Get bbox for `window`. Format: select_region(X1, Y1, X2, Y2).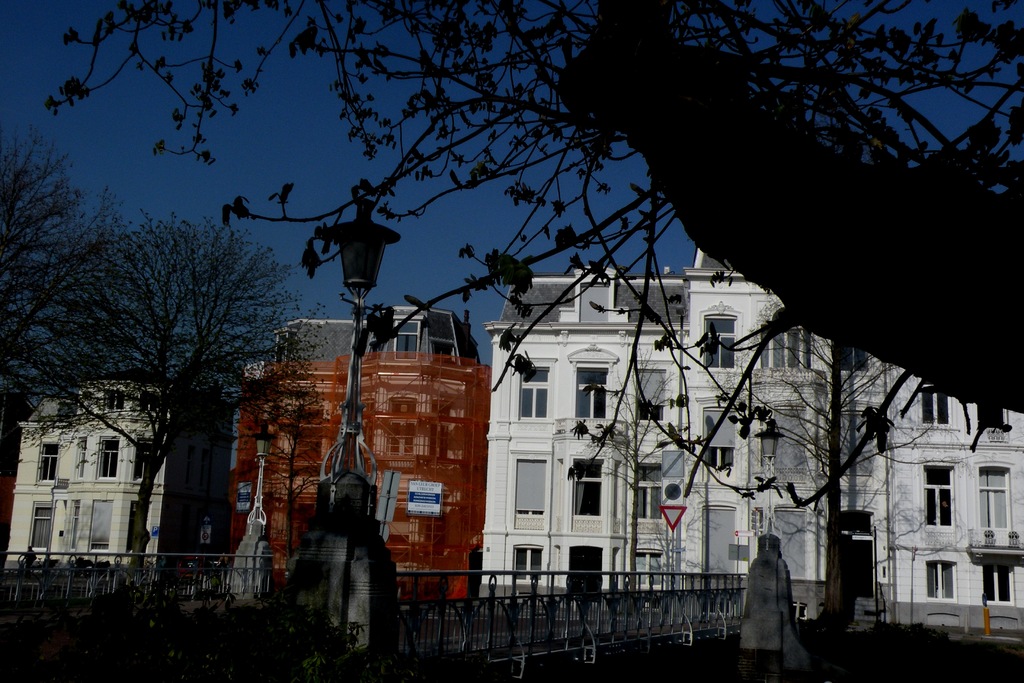
select_region(699, 314, 741, 372).
